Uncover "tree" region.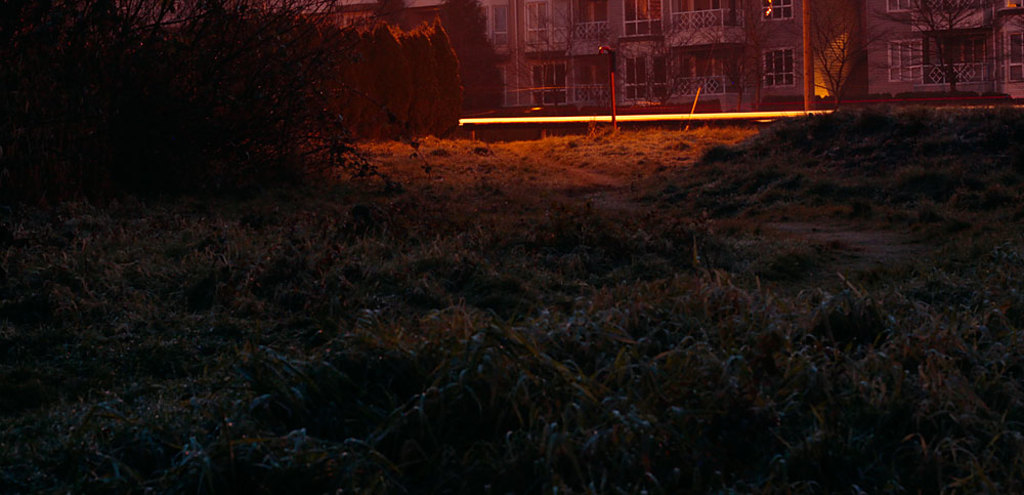
Uncovered: <bbox>871, 0, 1020, 111</bbox>.
